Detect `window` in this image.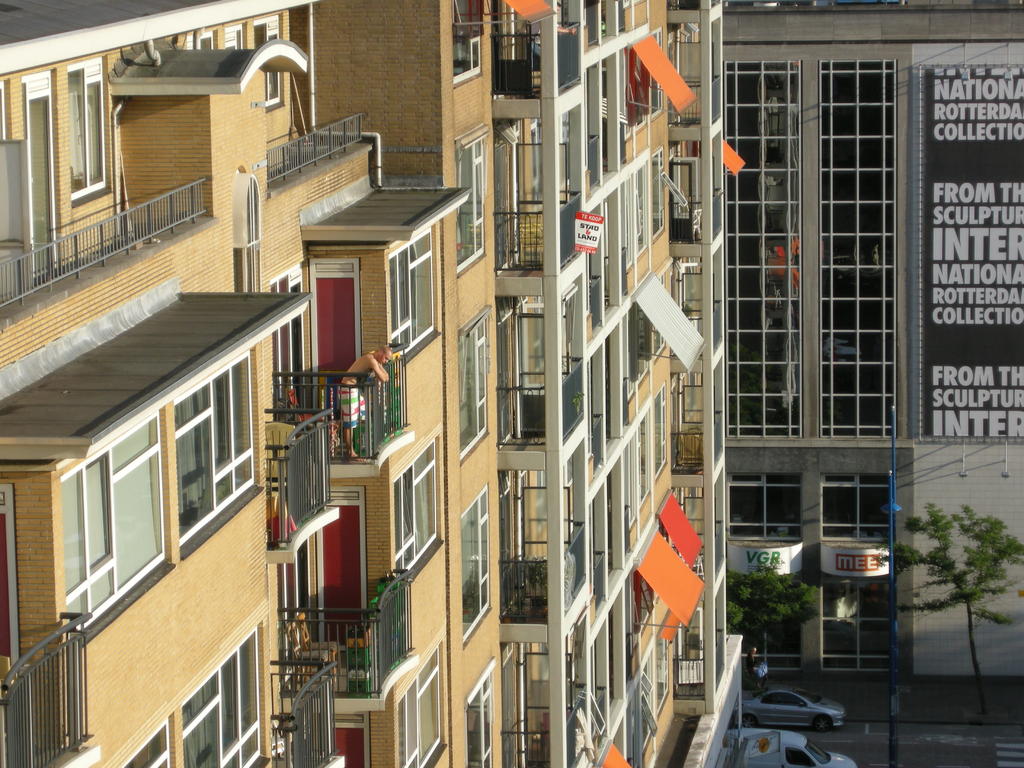
Detection: l=454, t=131, r=488, b=265.
